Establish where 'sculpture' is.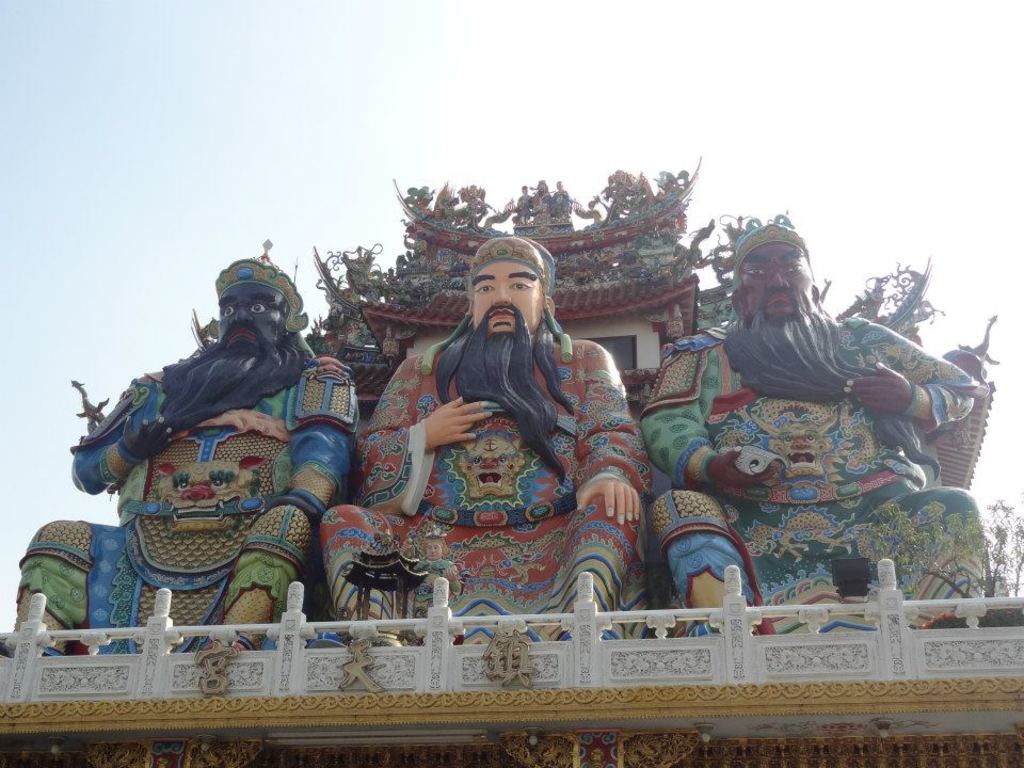
Established at (left=388, top=146, right=703, bottom=238).
